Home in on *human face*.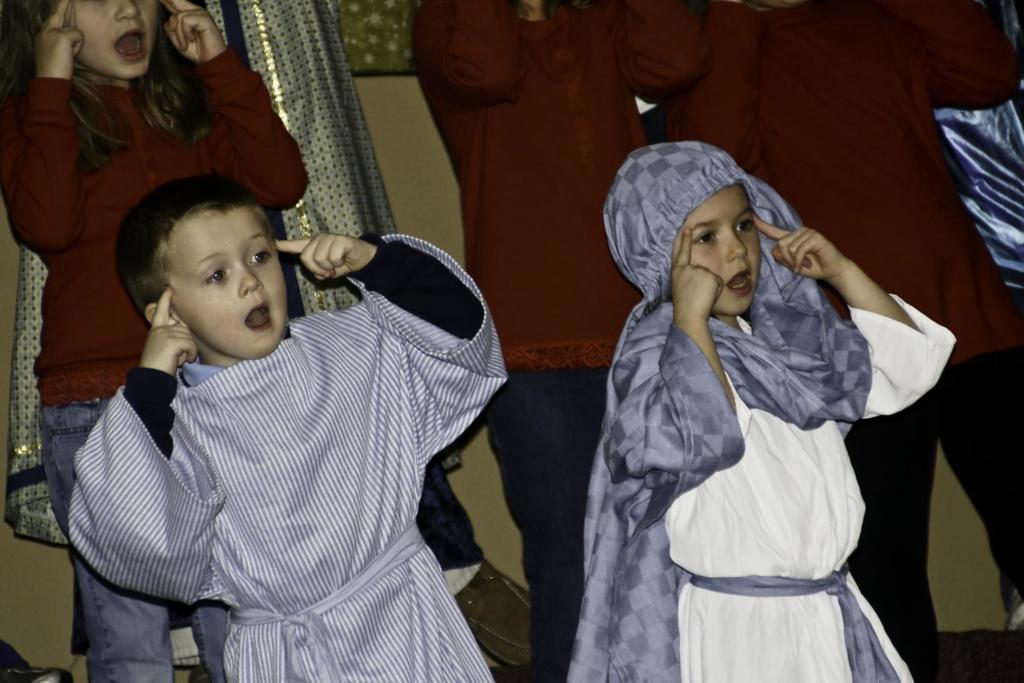
Homed in at crop(169, 213, 290, 358).
